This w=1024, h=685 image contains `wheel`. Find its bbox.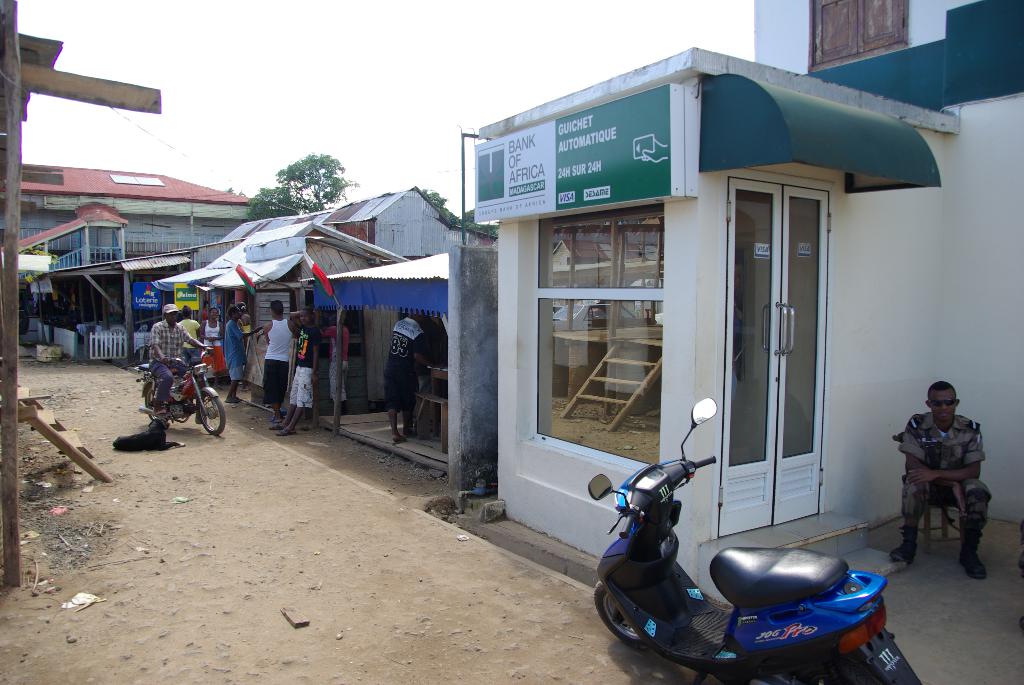
pyautogui.locateOnScreen(144, 379, 165, 431).
